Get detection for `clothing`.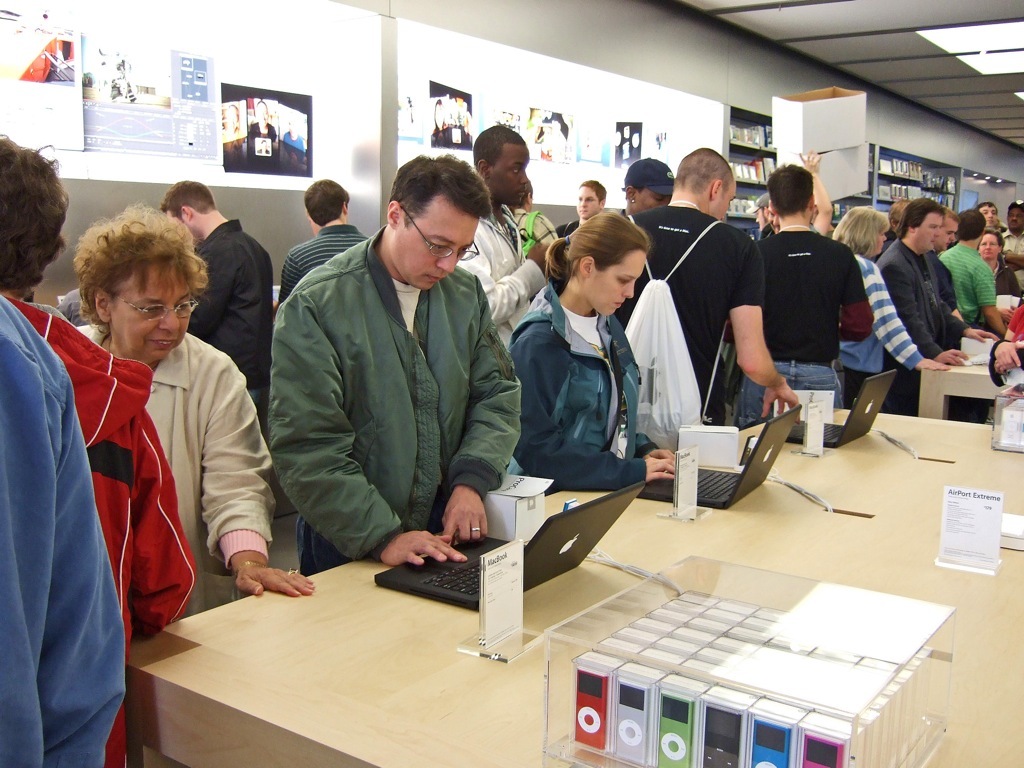
Detection: BBox(55, 285, 87, 324).
